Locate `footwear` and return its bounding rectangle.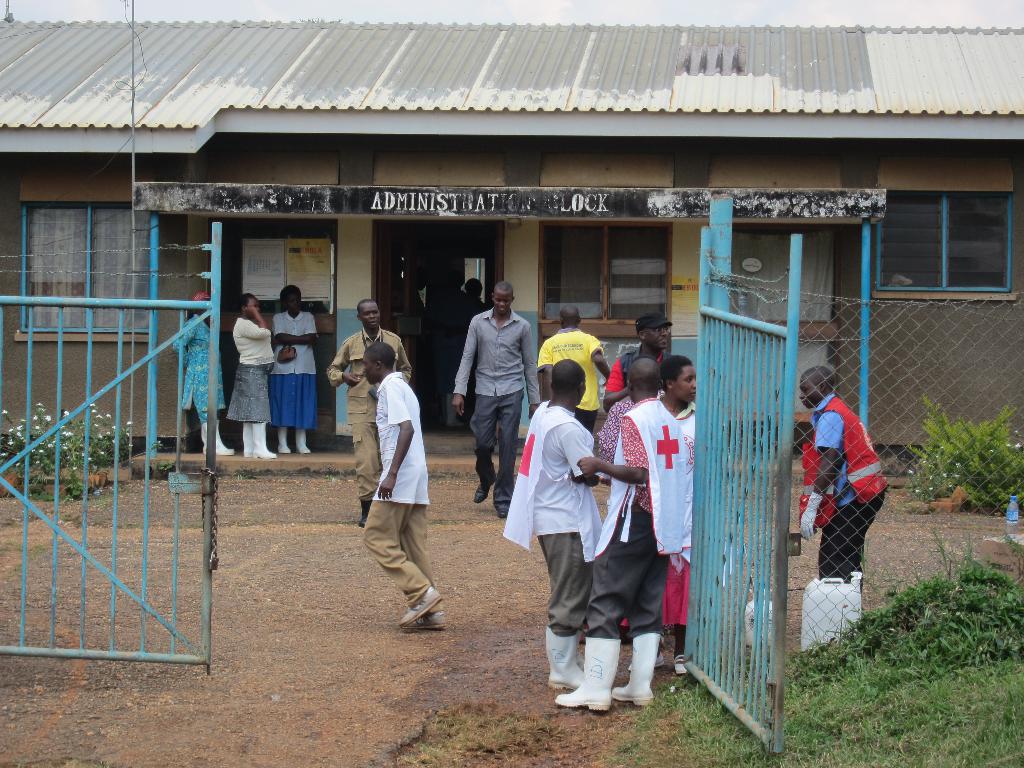
(415, 610, 447, 637).
